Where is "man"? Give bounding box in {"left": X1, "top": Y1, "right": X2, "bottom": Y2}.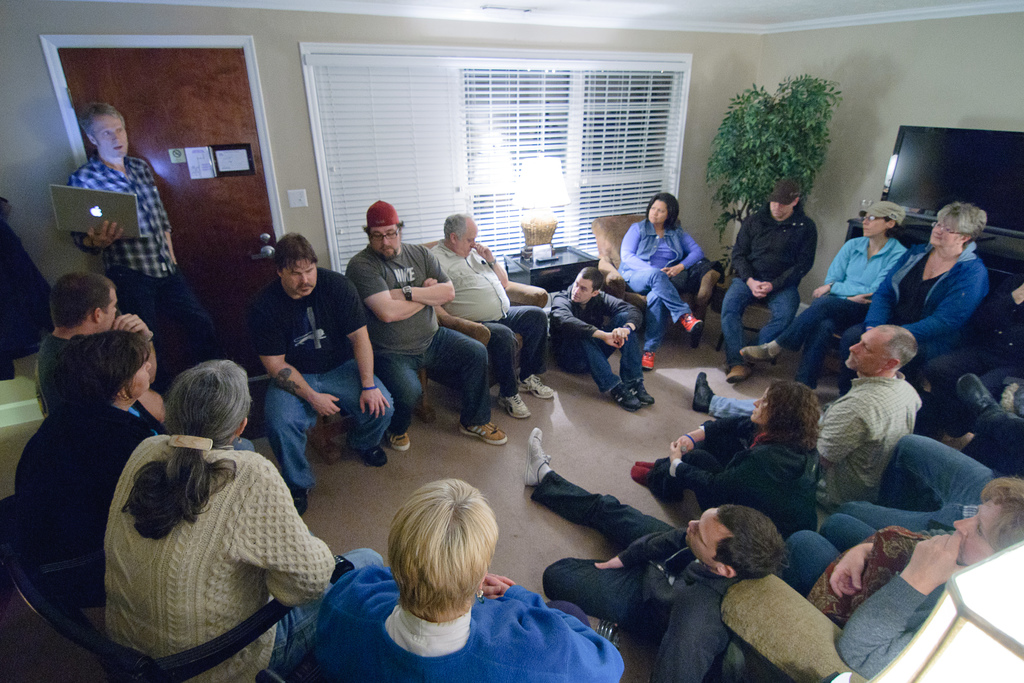
{"left": 431, "top": 213, "right": 552, "bottom": 424}.
